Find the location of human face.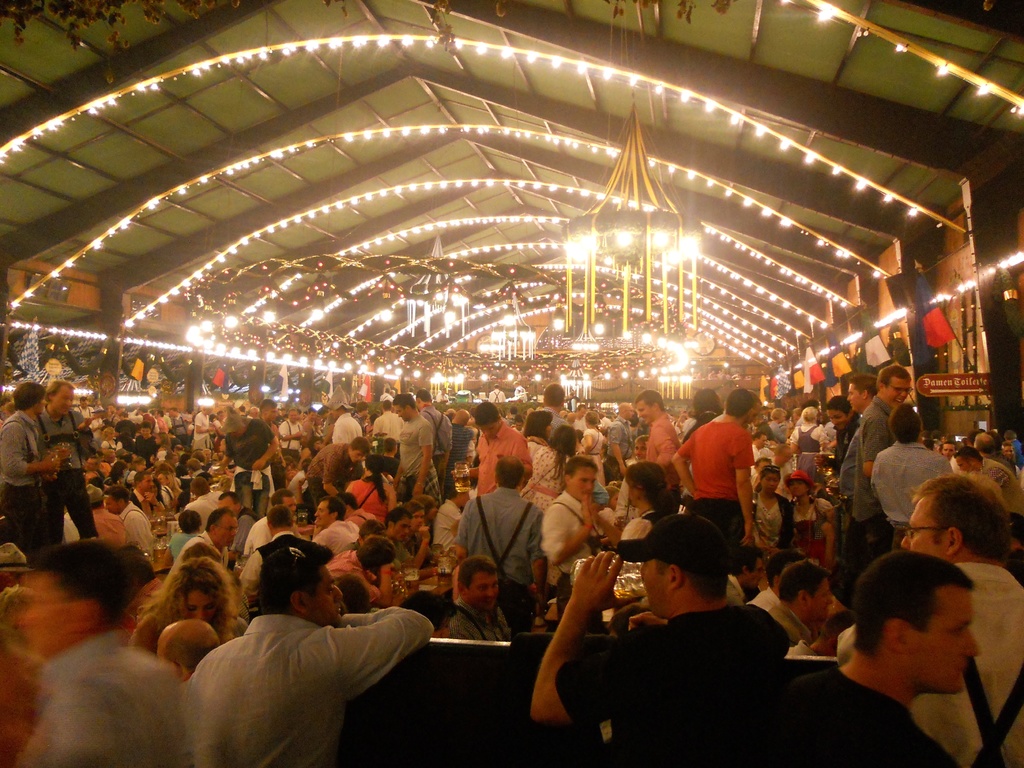
Location: x1=253, y1=409, x2=258, y2=419.
